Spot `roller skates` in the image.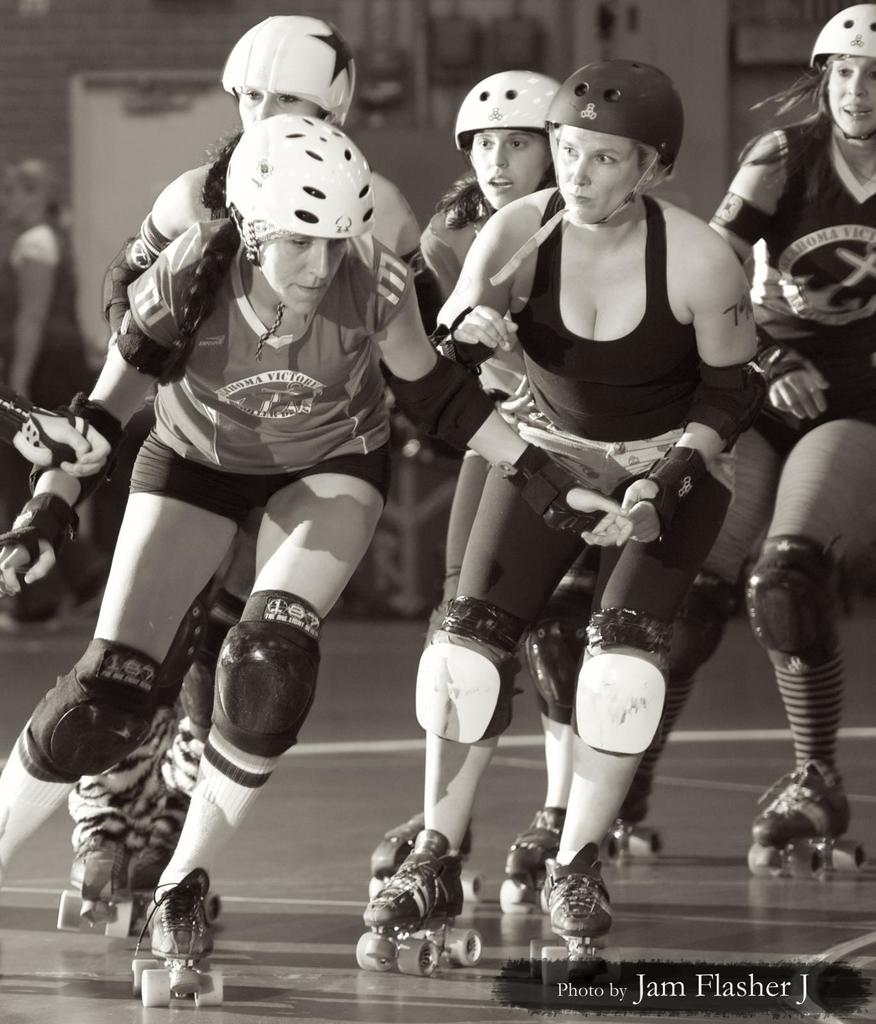
`roller skates` found at {"left": 499, "top": 803, "right": 566, "bottom": 918}.
